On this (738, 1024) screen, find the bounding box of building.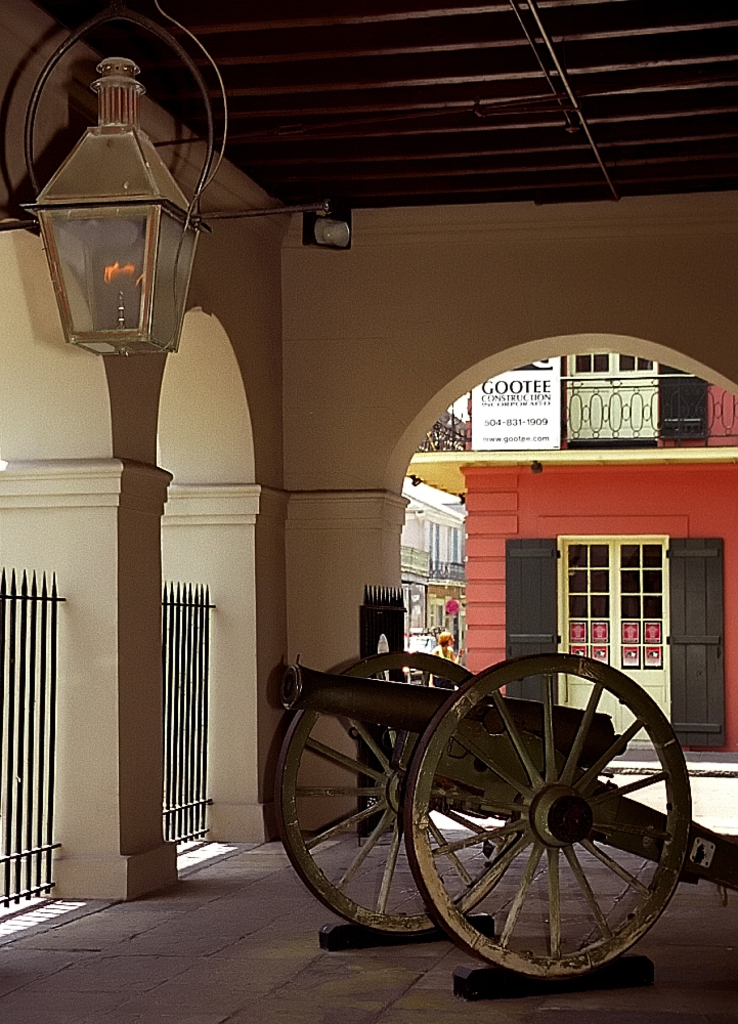
Bounding box: detection(400, 486, 463, 629).
